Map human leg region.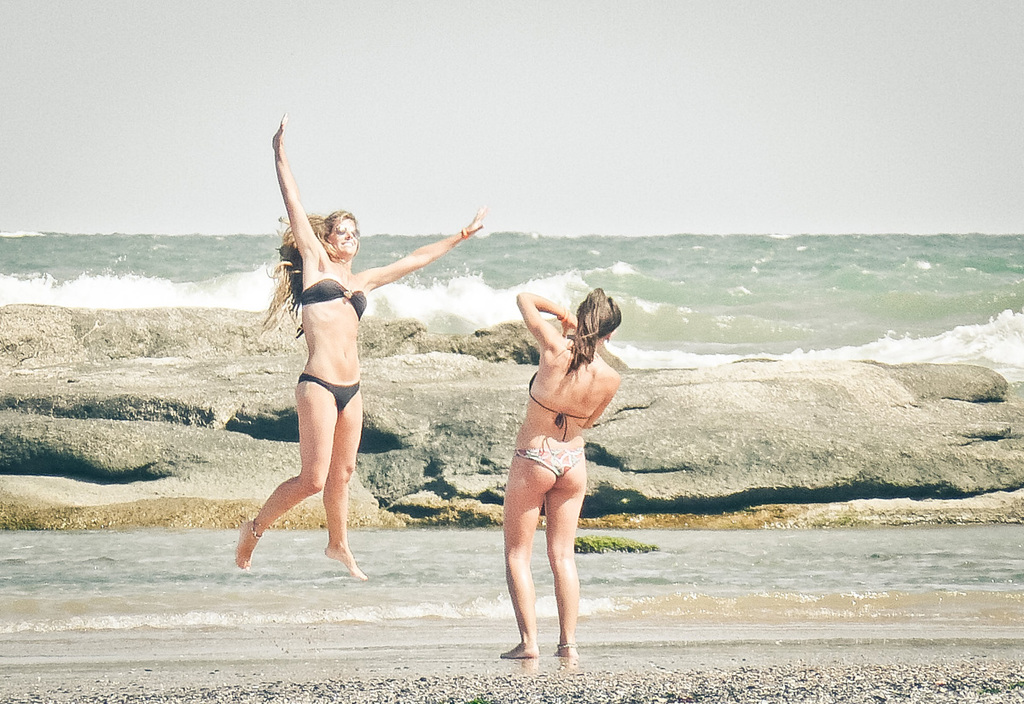
Mapped to [323,388,366,579].
